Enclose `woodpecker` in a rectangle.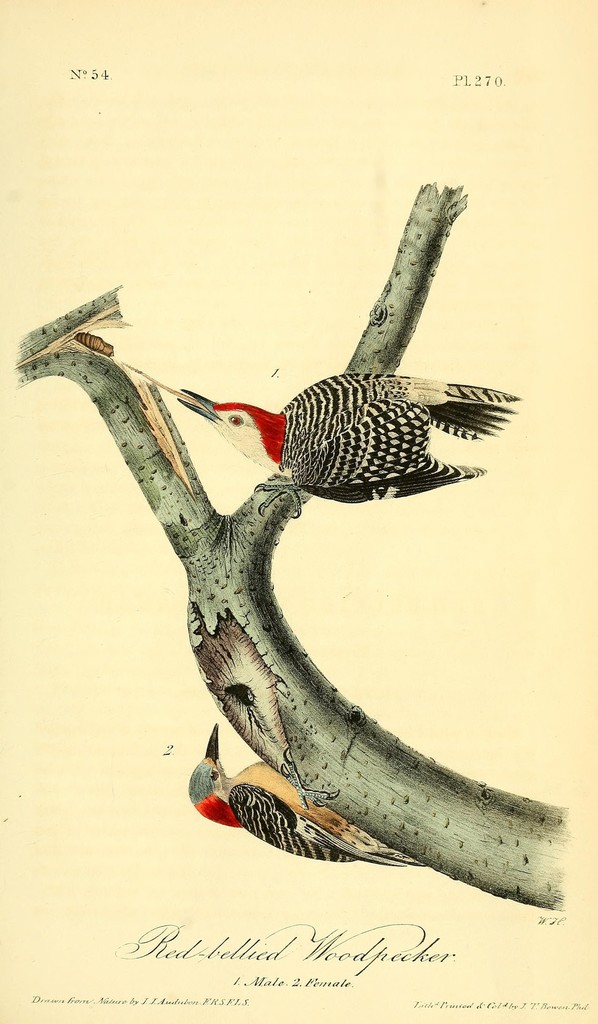
l=187, t=720, r=414, b=860.
